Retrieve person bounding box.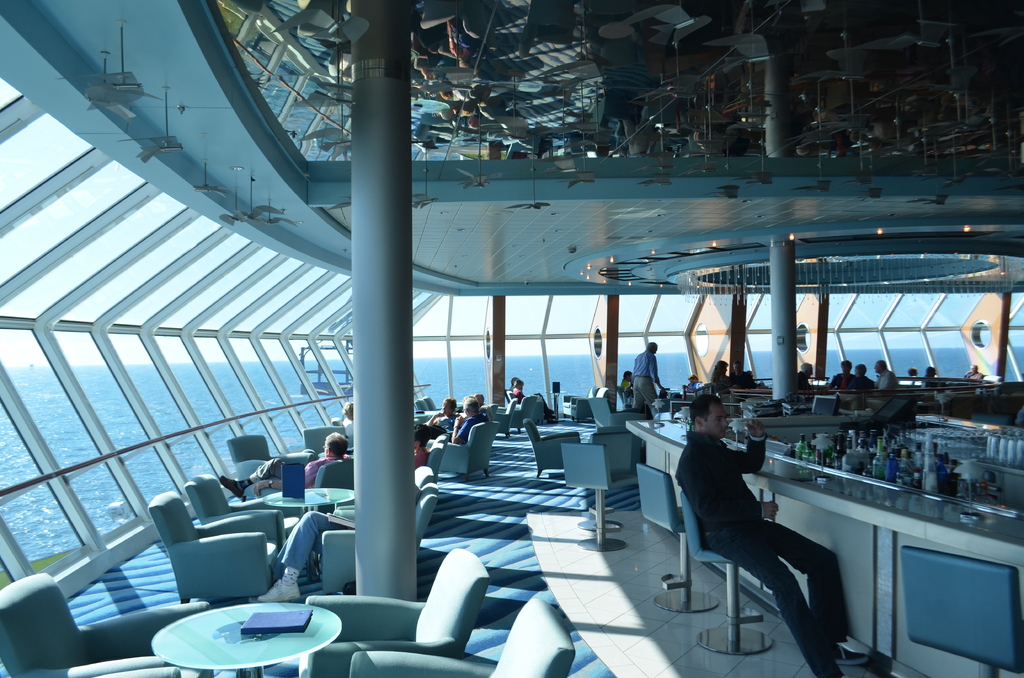
Bounding box: left=925, top=366, right=936, bottom=376.
